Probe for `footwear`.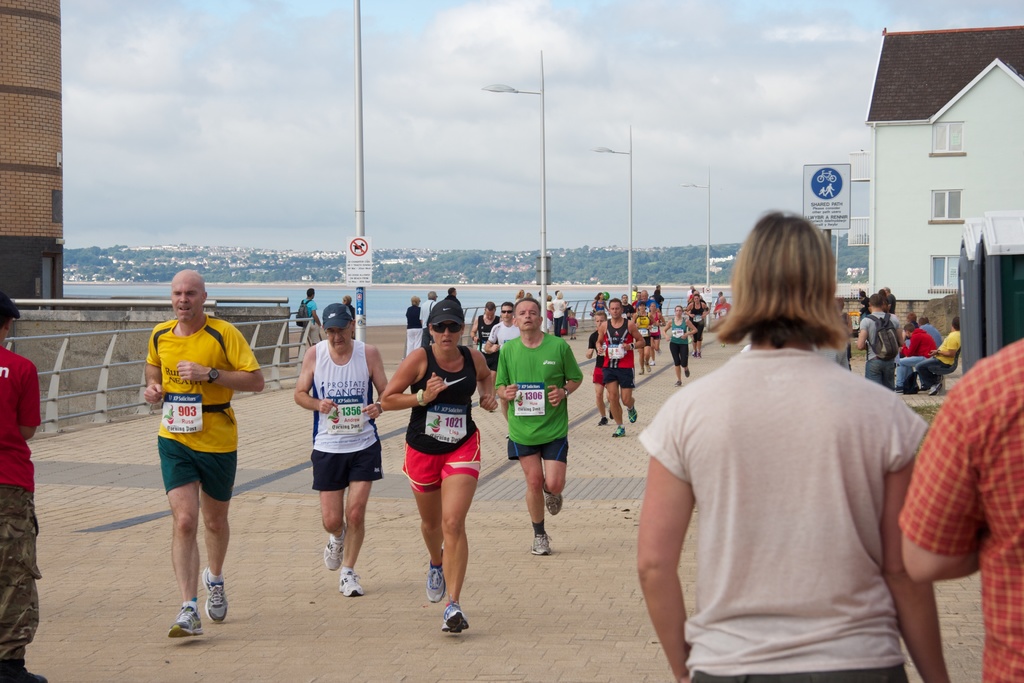
Probe result: {"x1": 161, "y1": 586, "x2": 227, "y2": 648}.
